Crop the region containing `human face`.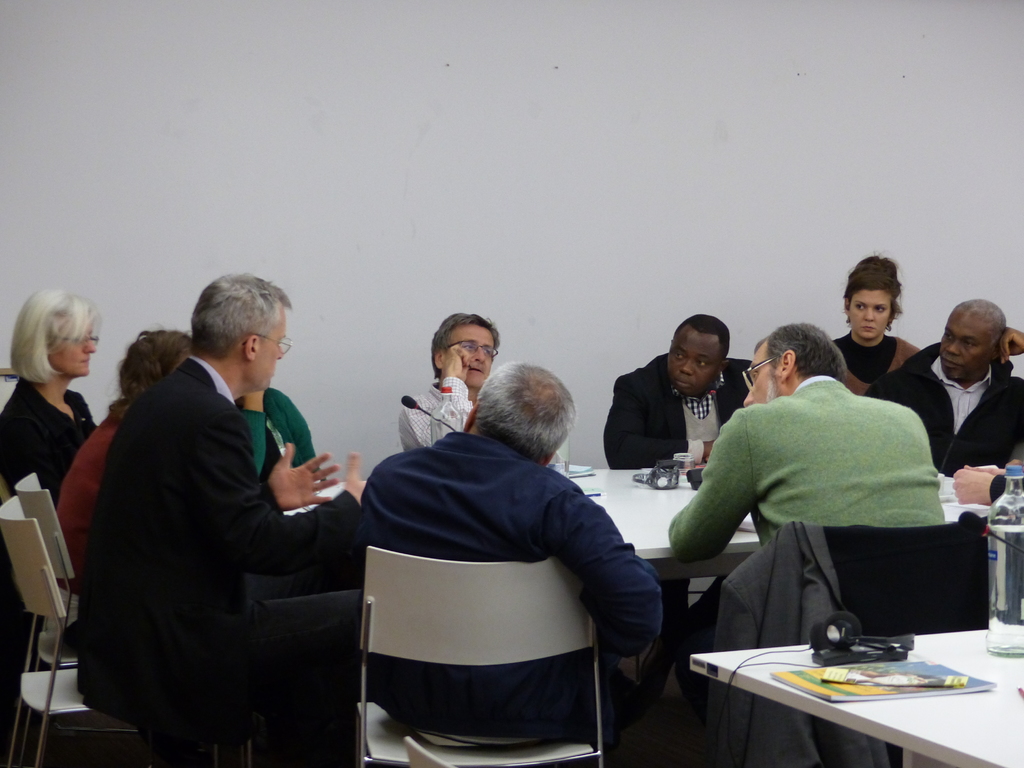
Crop region: {"x1": 447, "y1": 324, "x2": 493, "y2": 390}.
